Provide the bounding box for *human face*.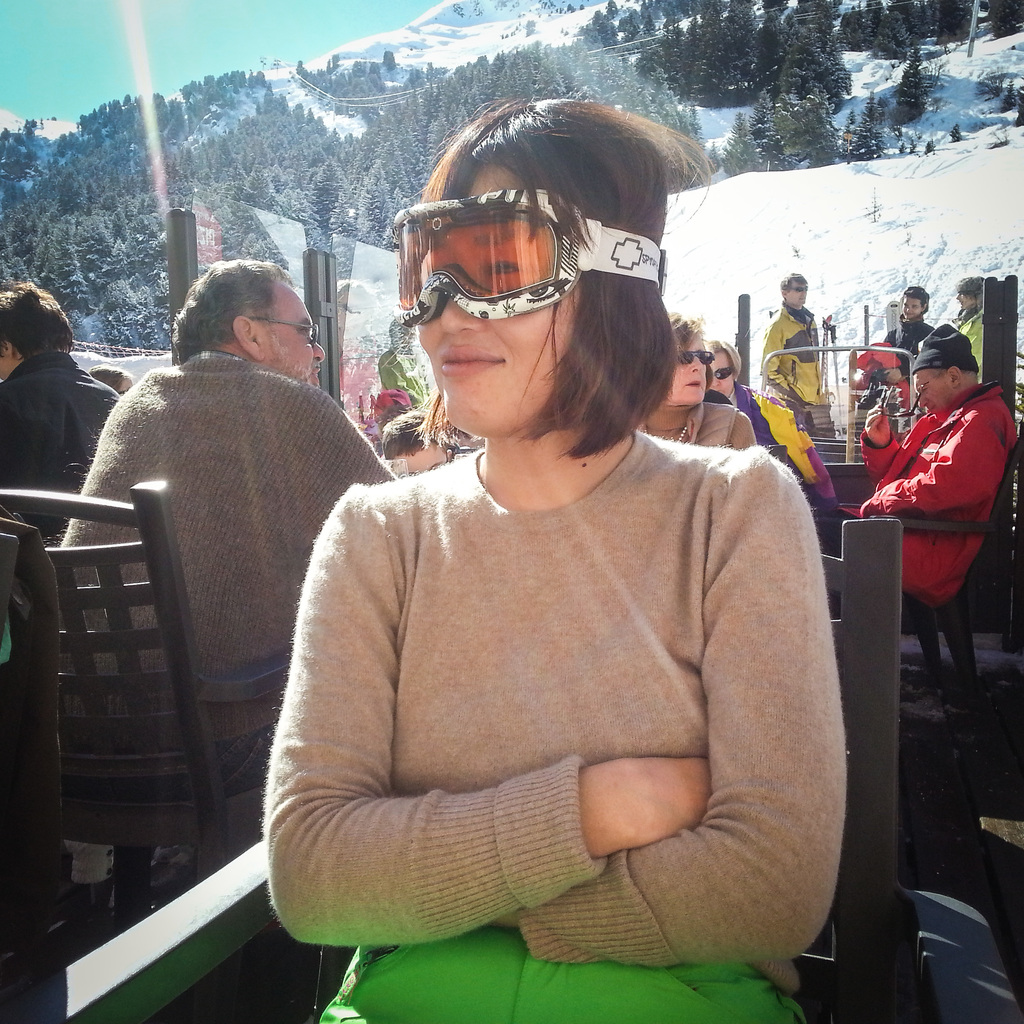
pyautogui.locateOnScreen(419, 160, 576, 435).
